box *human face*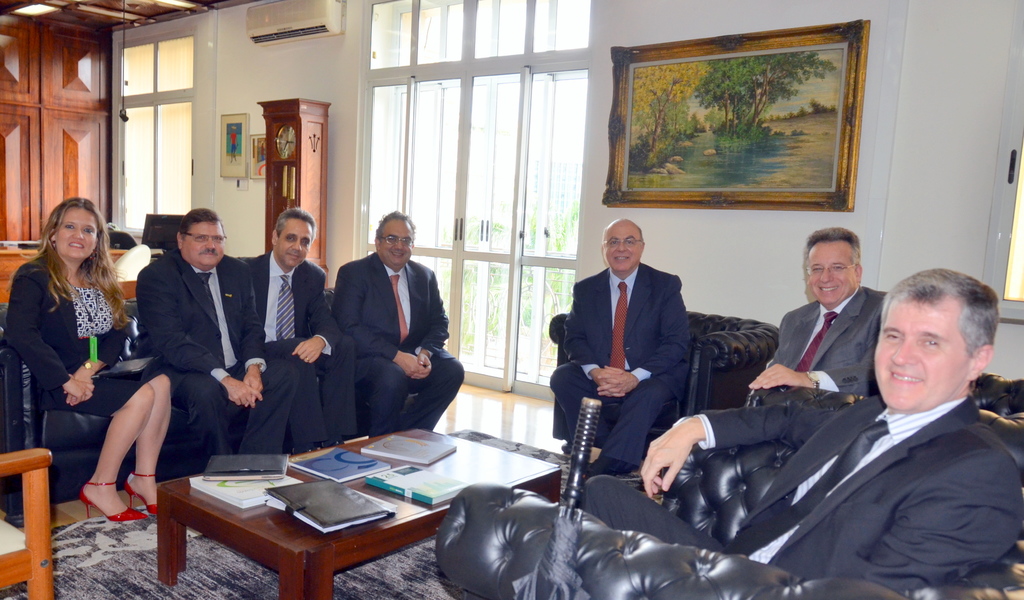
bbox=(60, 207, 99, 257)
